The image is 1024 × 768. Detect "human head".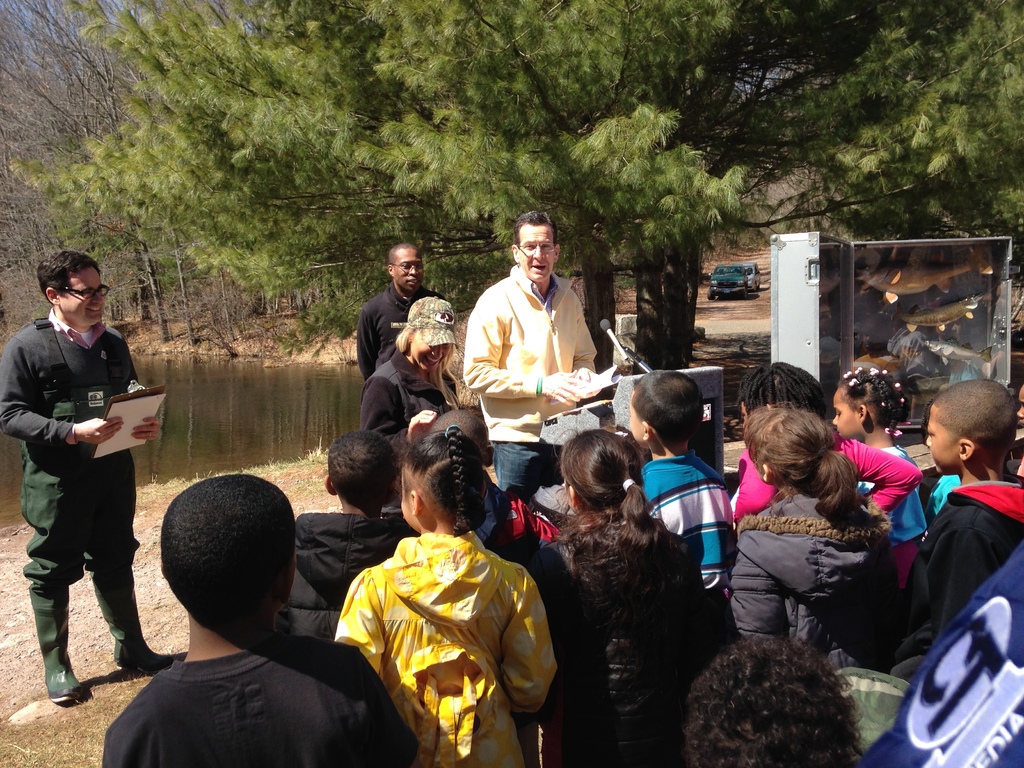
Detection: region(923, 378, 1016, 475).
